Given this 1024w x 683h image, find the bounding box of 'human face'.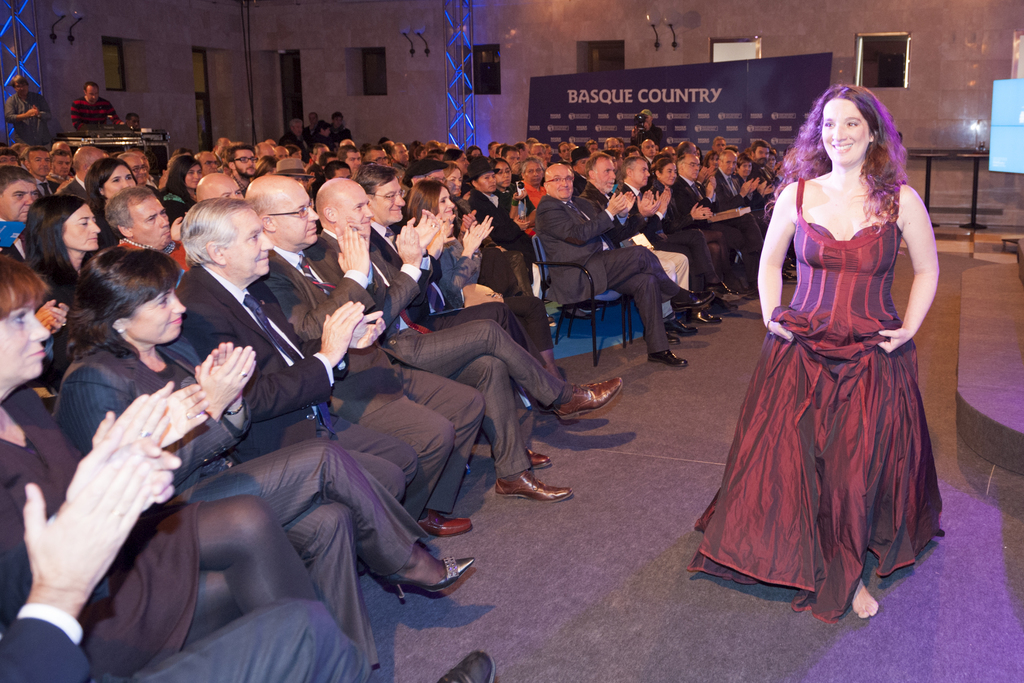
l=479, t=172, r=495, b=192.
